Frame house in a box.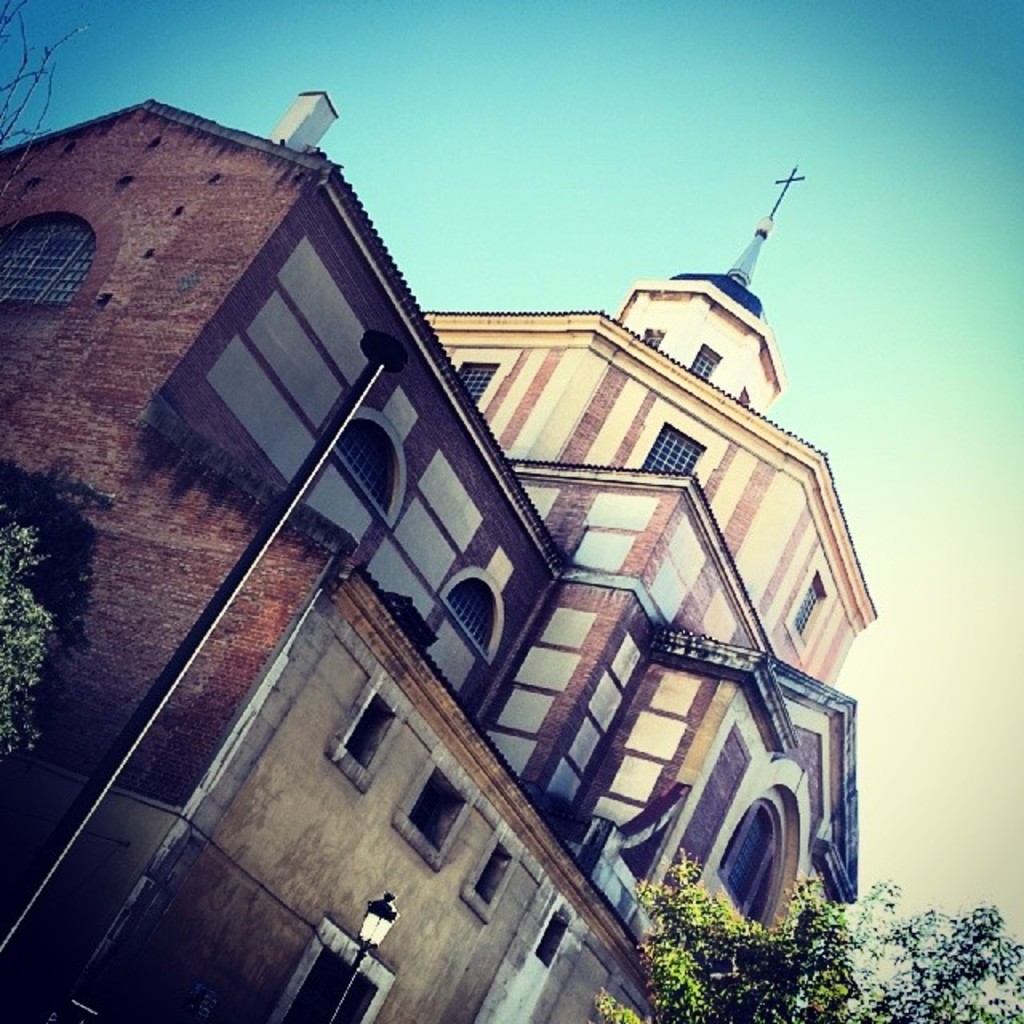
{"x1": 565, "y1": 646, "x2": 877, "y2": 1022}.
